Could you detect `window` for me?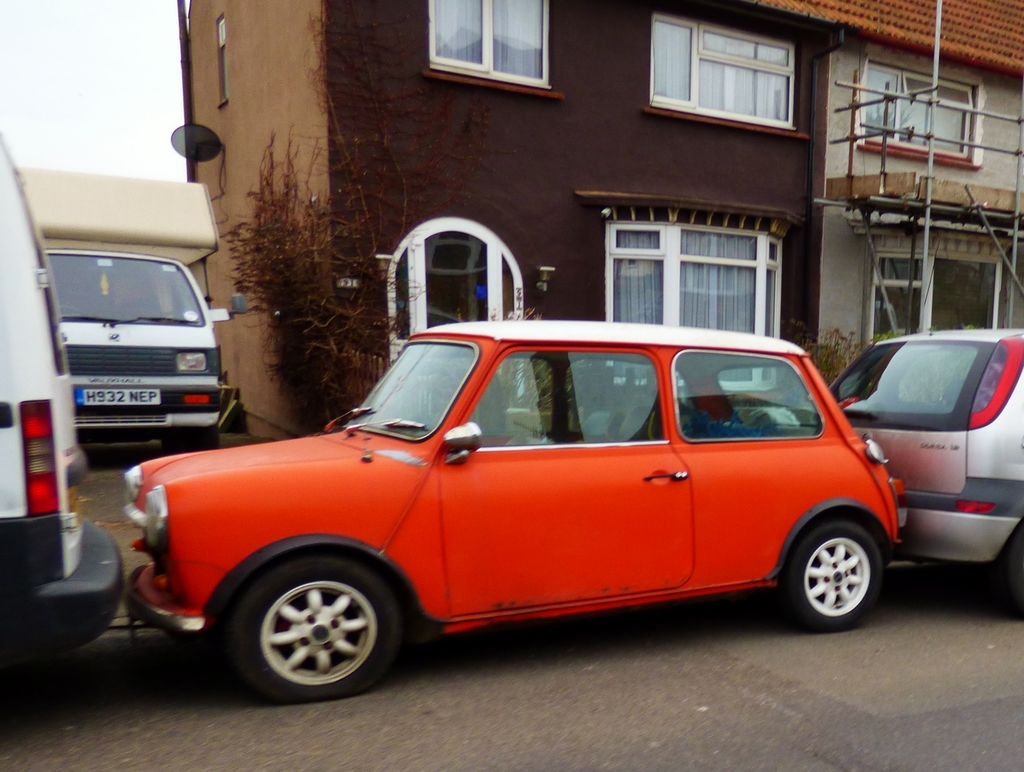
Detection result: box(423, 0, 554, 99).
